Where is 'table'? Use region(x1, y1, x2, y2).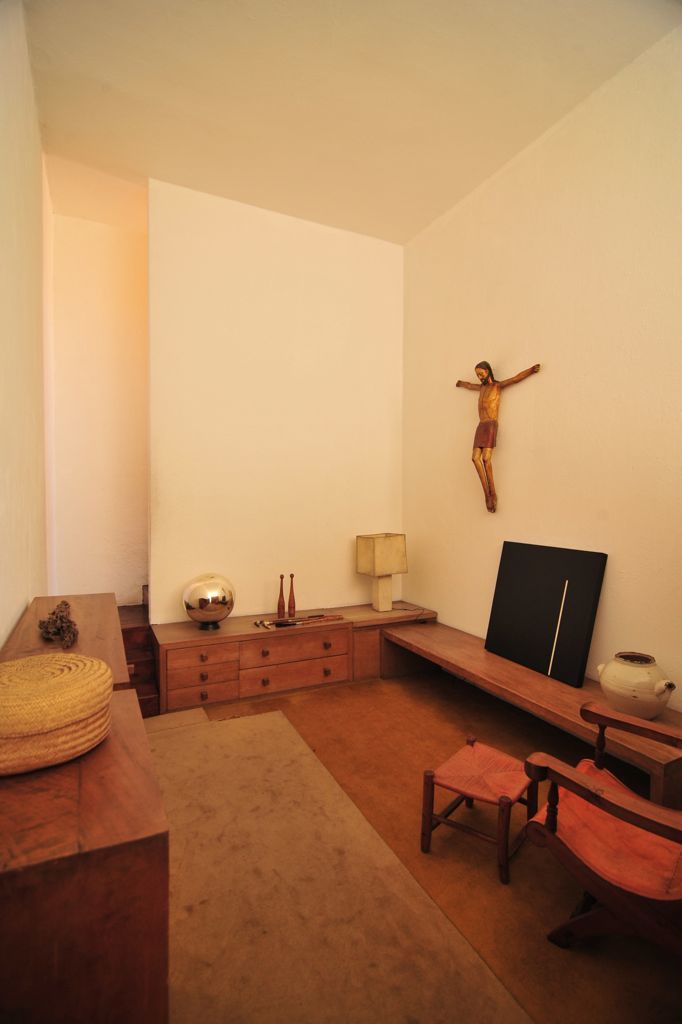
region(0, 685, 168, 1016).
